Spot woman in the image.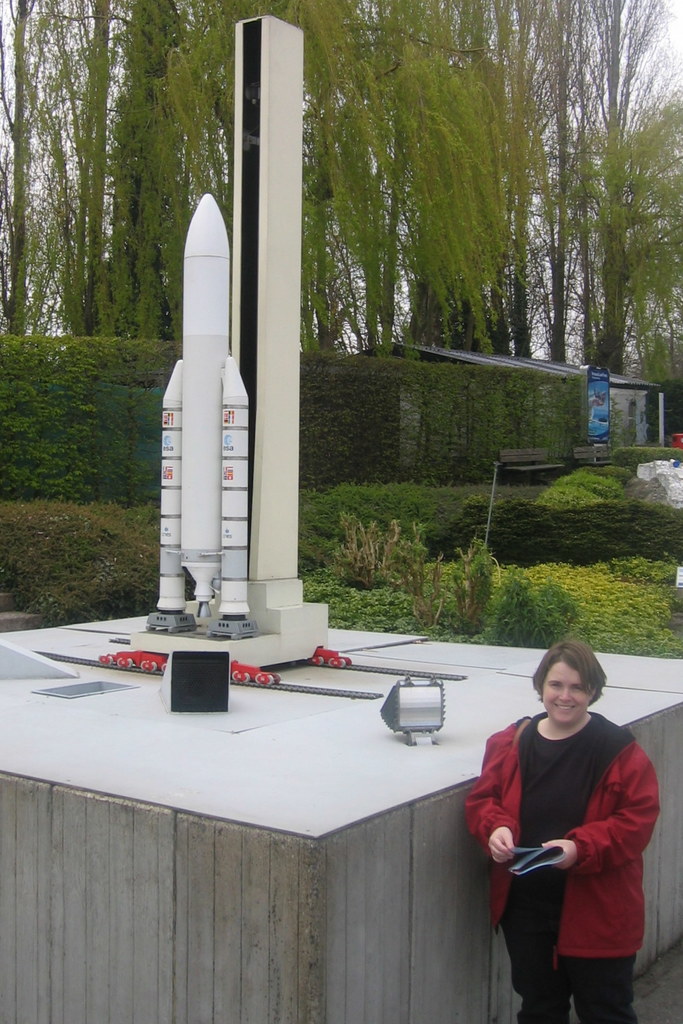
woman found at [449, 640, 647, 1023].
